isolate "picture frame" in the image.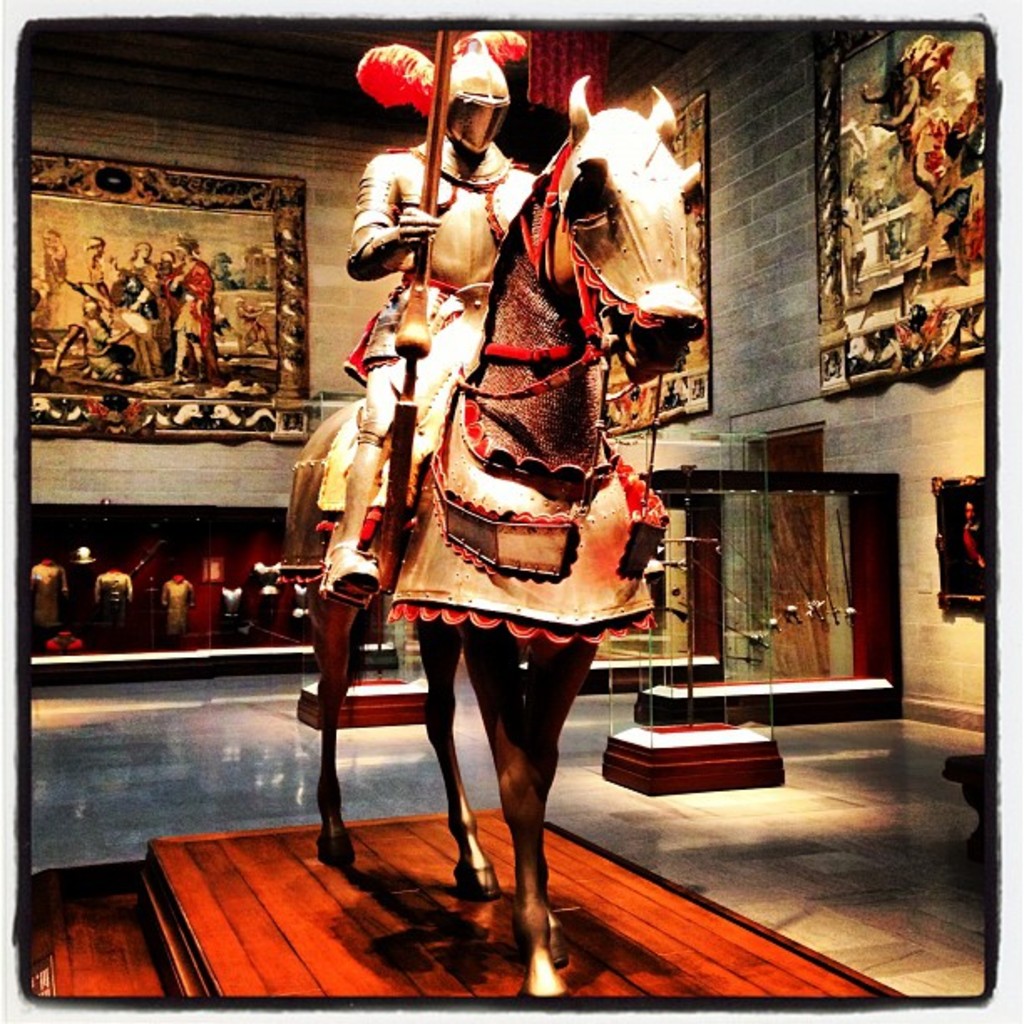
Isolated region: 929/470/994/606.
